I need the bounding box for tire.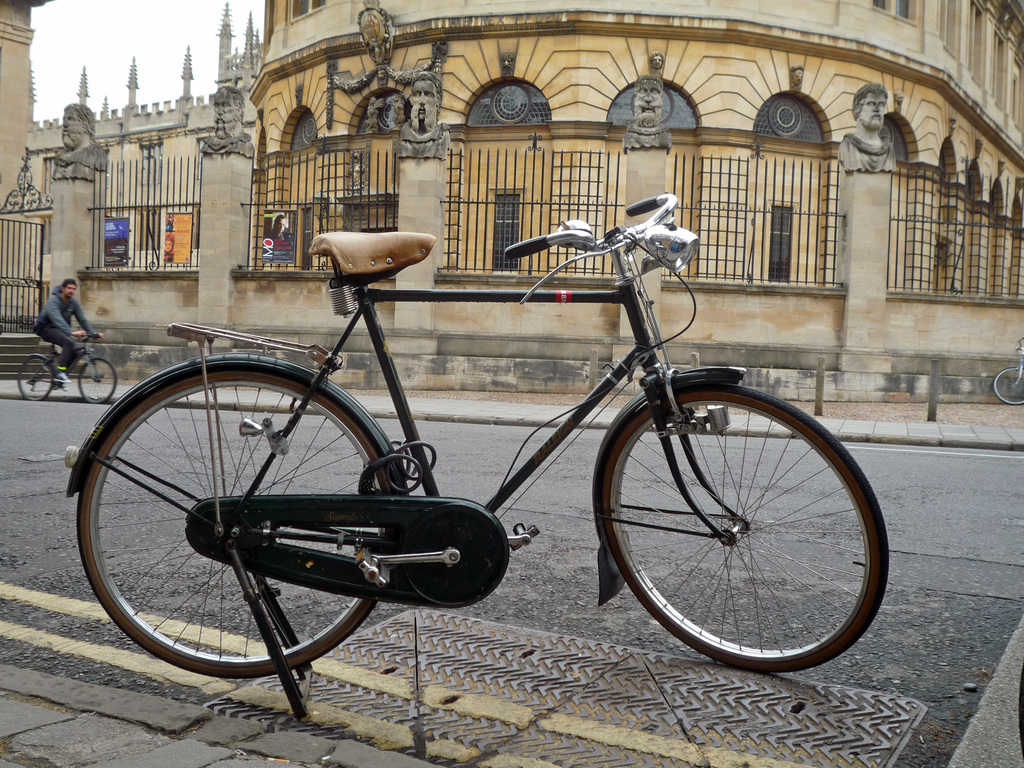
Here it is: left=594, top=356, right=884, bottom=686.
